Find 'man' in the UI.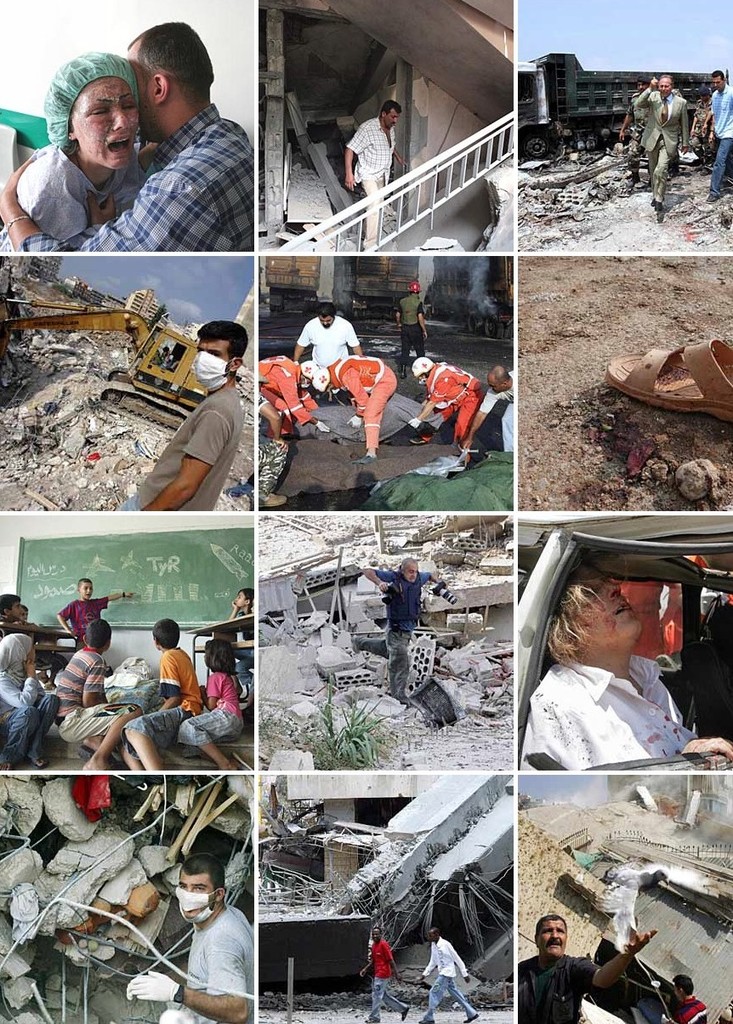
UI element at [left=359, top=927, right=410, bottom=1022].
